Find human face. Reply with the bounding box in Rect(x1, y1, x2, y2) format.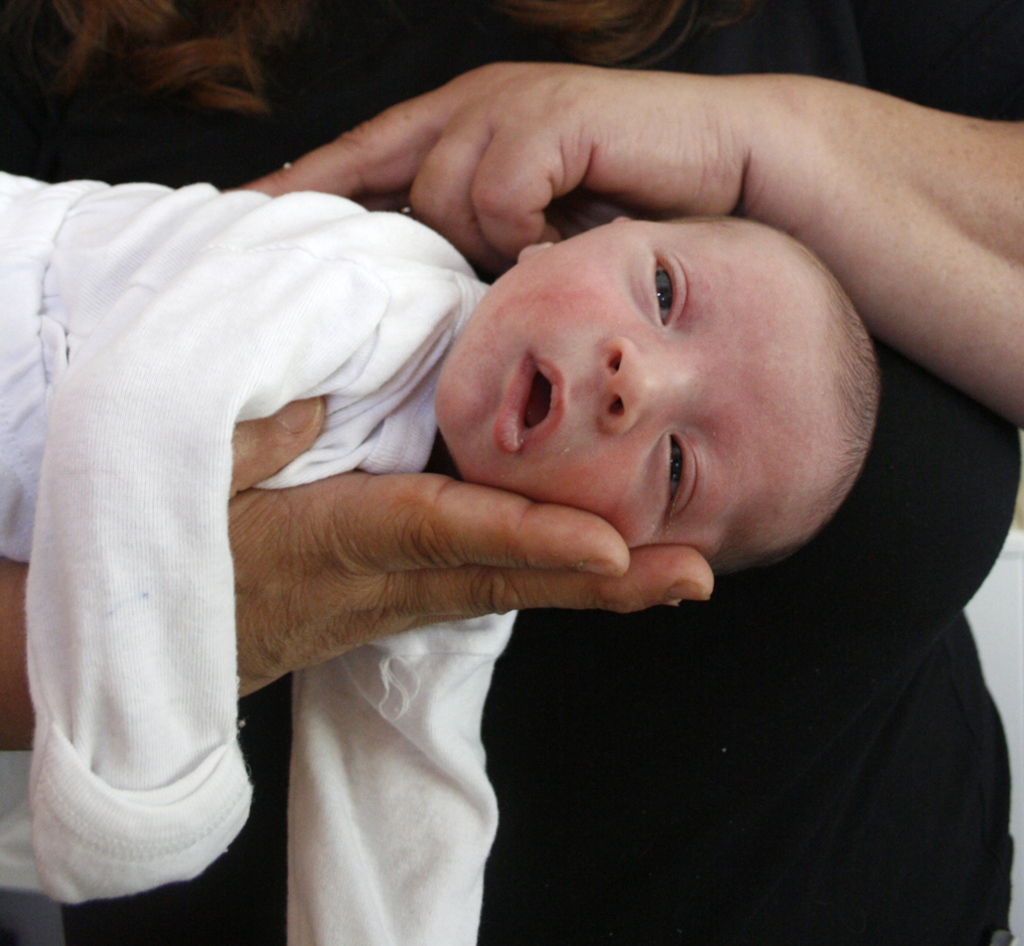
Rect(438, 226, 760, 556).
